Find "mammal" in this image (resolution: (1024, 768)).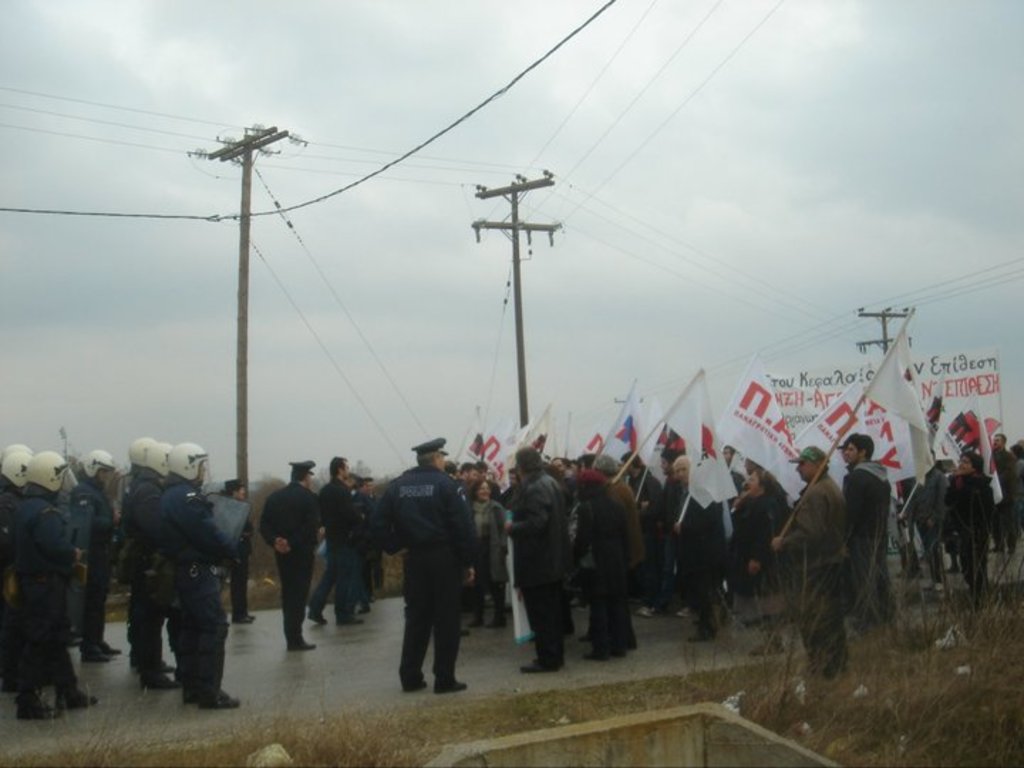
{"left": 356, "top": 475, "right": 377, "bottom": 593}.
